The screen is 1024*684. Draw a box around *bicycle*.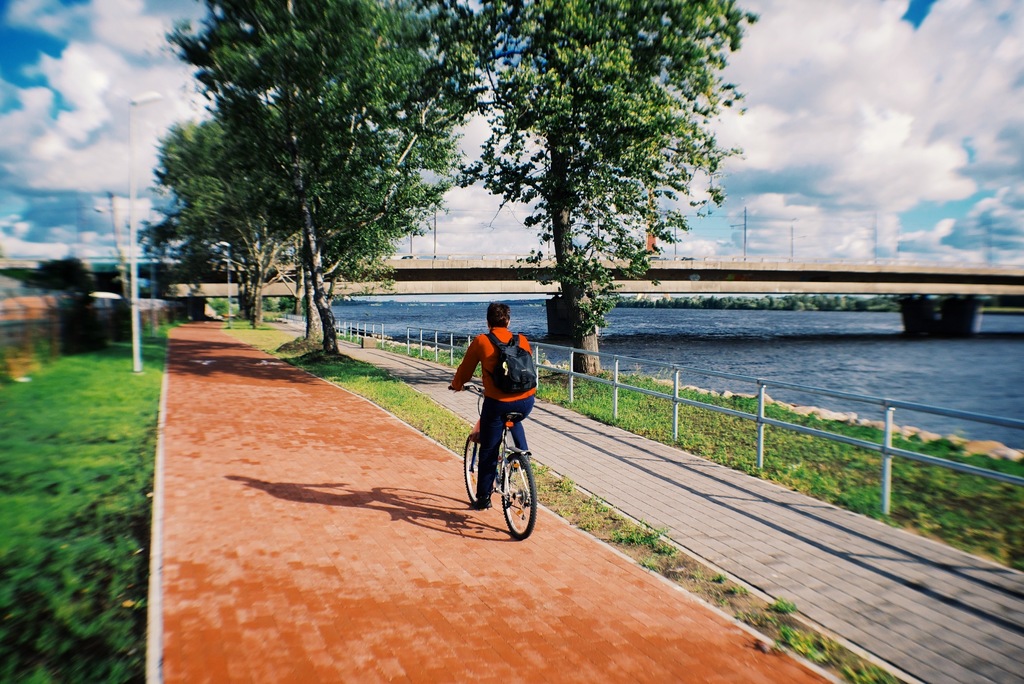
x1=451, y1=397, x2=552, y2=552.
